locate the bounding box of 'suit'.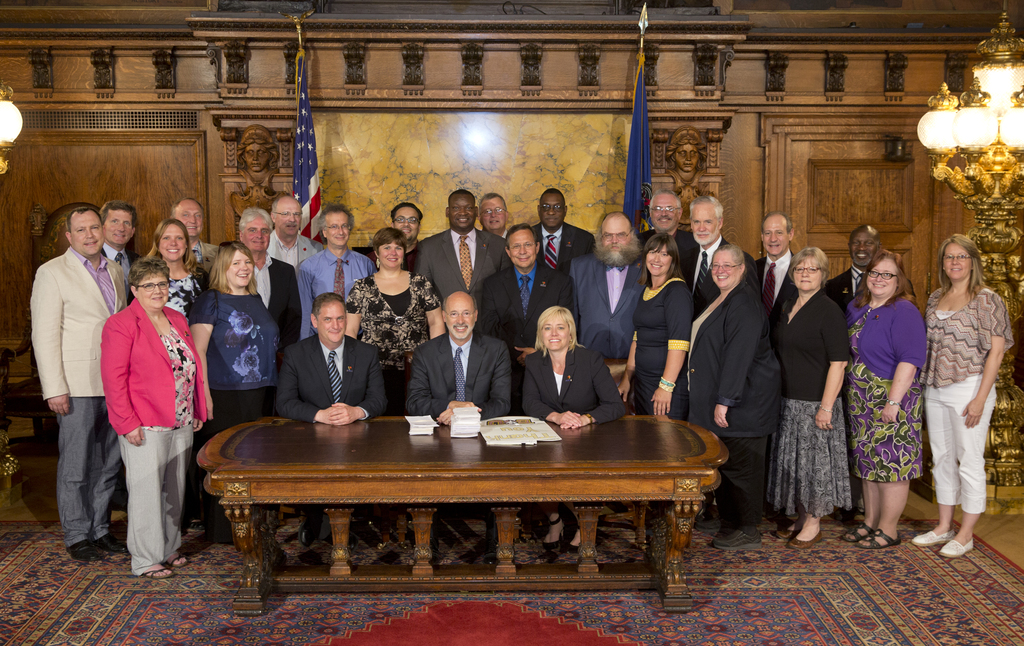
Bounding box: [x1=246, y1=252, x2=300, y2=350].
